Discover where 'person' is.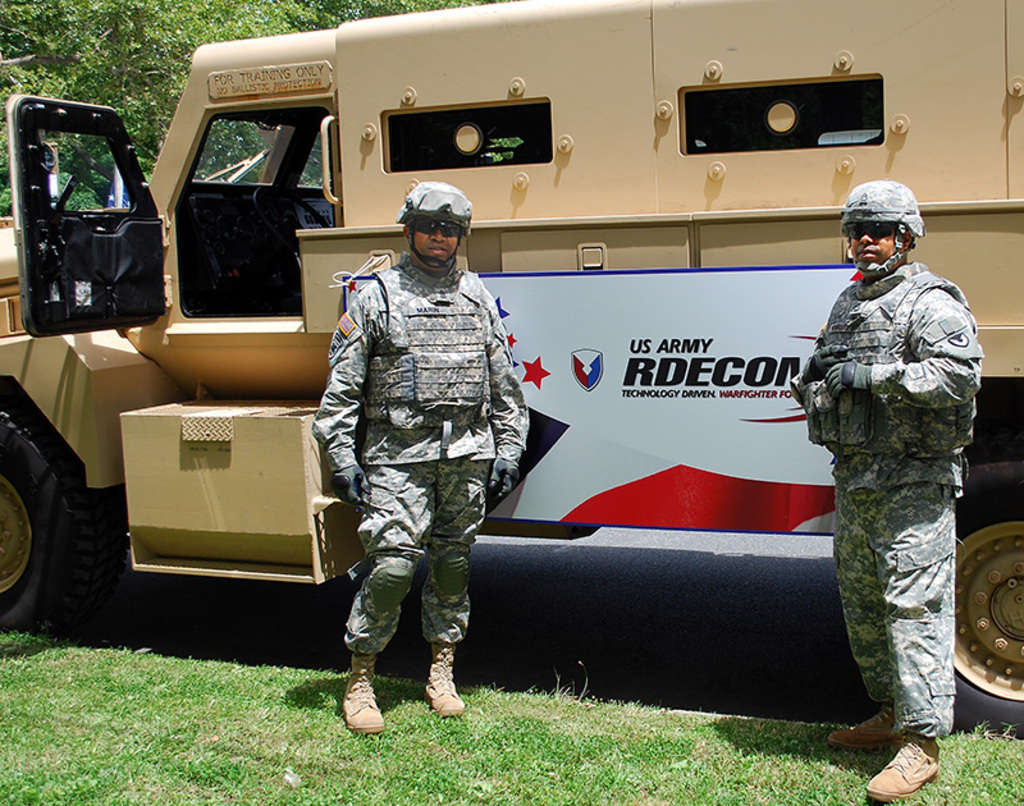
Discovered at 311:182:532:734.
